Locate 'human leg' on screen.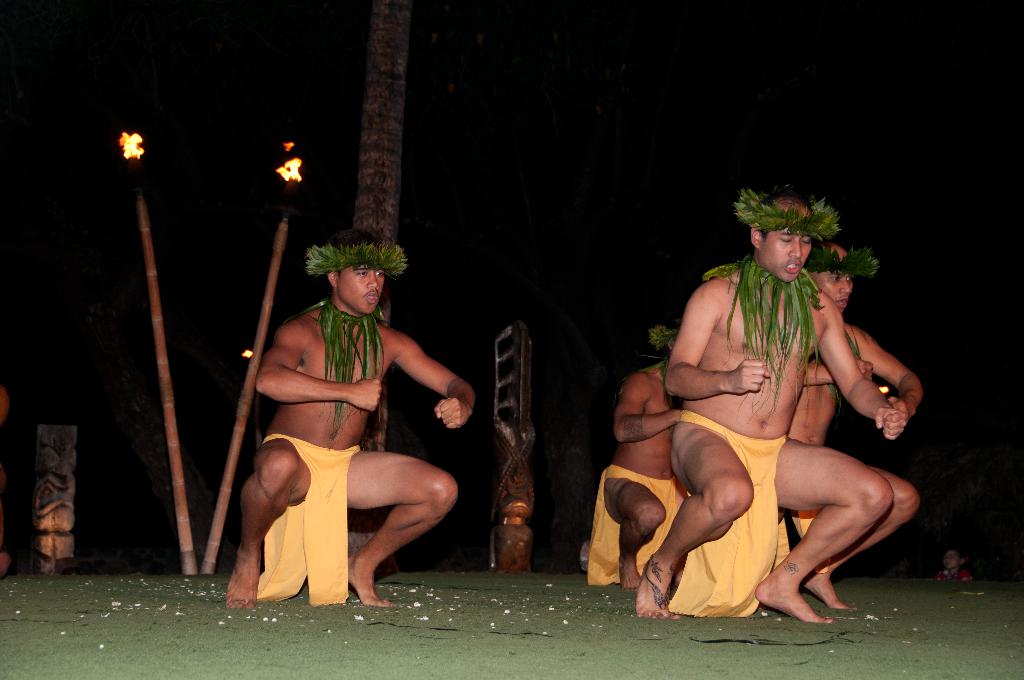
On screen at pyautogui.locateOnScreen(225, 439, 308, 609).
